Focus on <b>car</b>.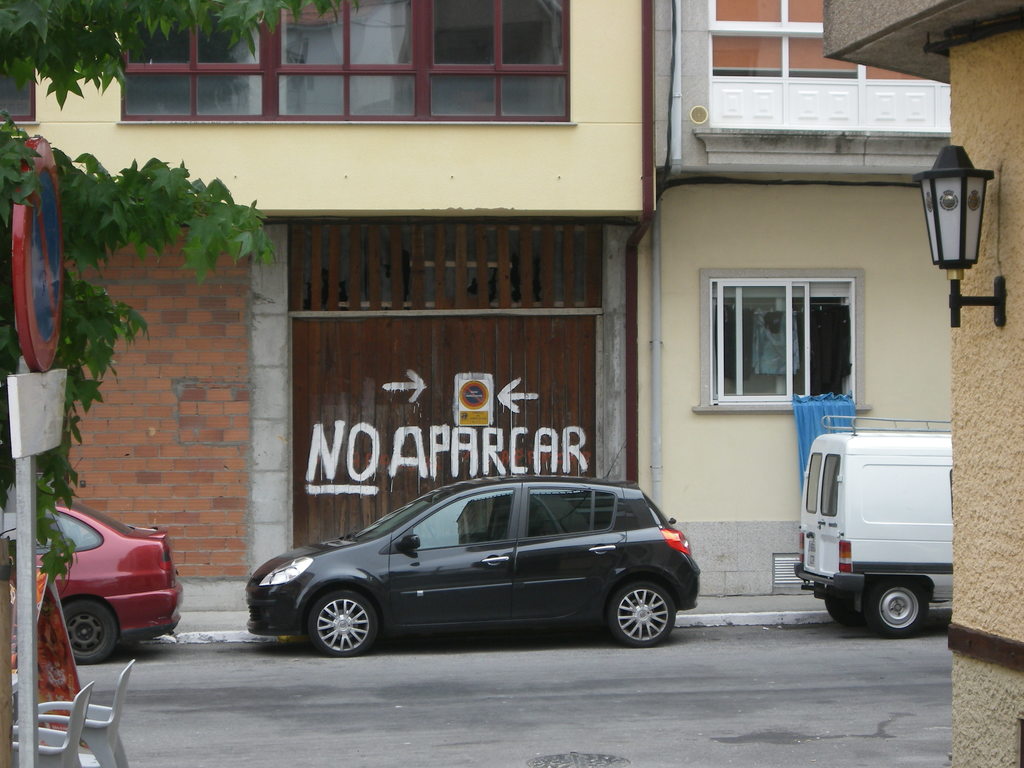
Focused at [245,440,700,656].
